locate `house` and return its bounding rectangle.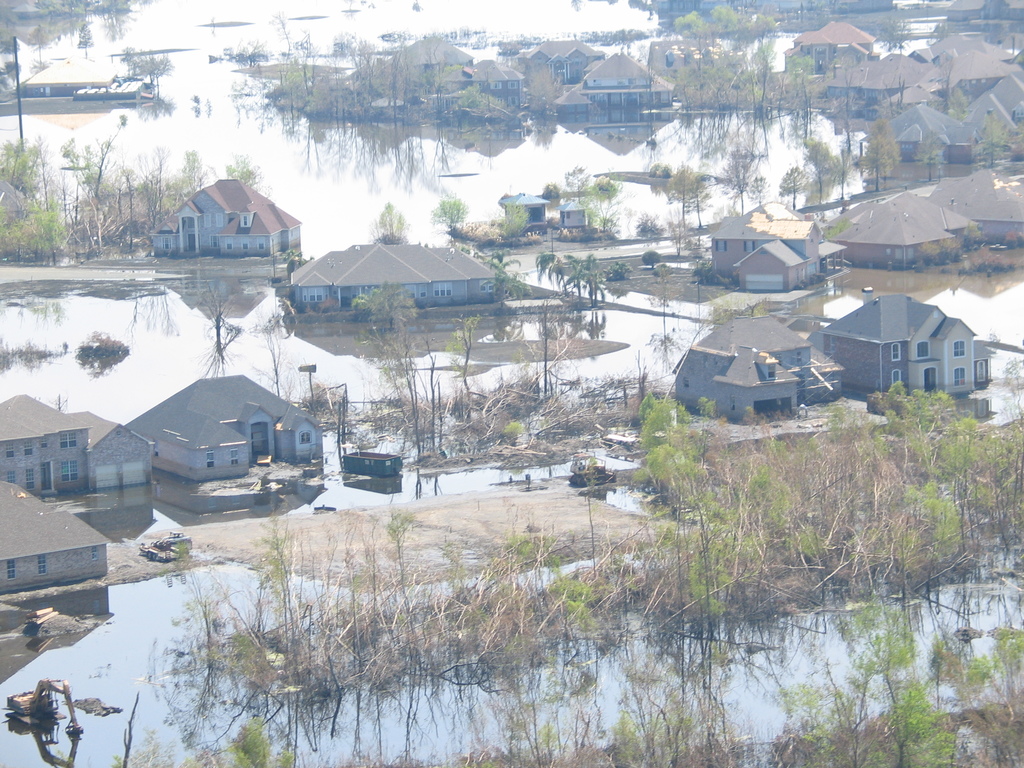
[20,47,126,102].
